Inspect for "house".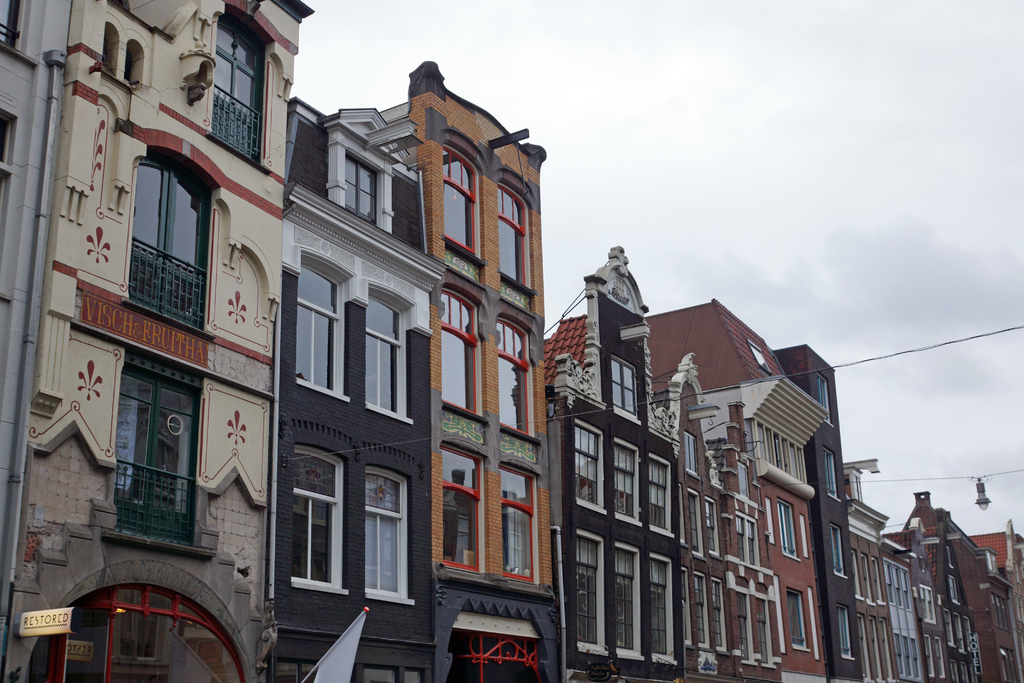
Inspection: locate(543, 242, 686, 682).
